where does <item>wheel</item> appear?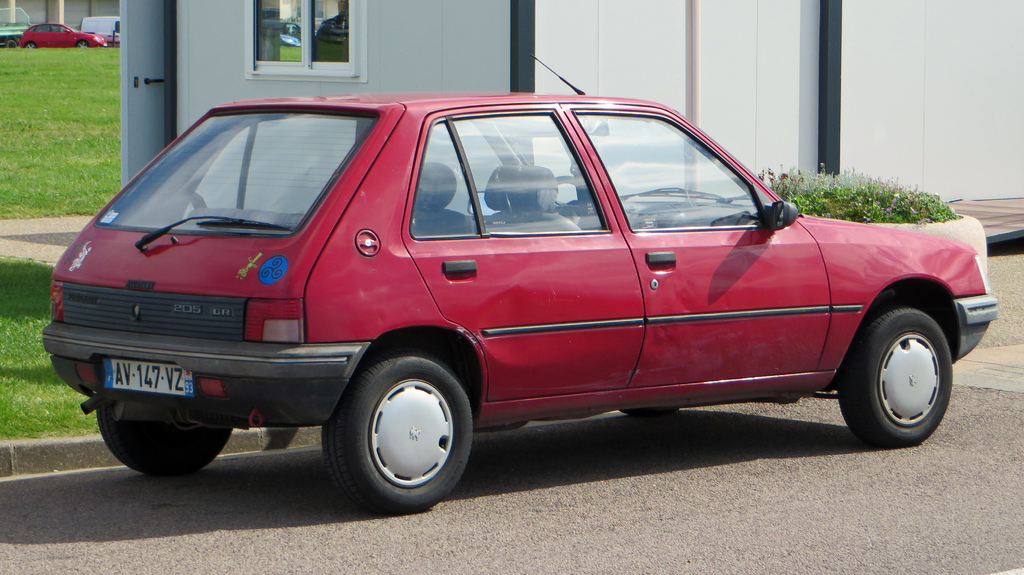
Appears at (322,350,473,510).
